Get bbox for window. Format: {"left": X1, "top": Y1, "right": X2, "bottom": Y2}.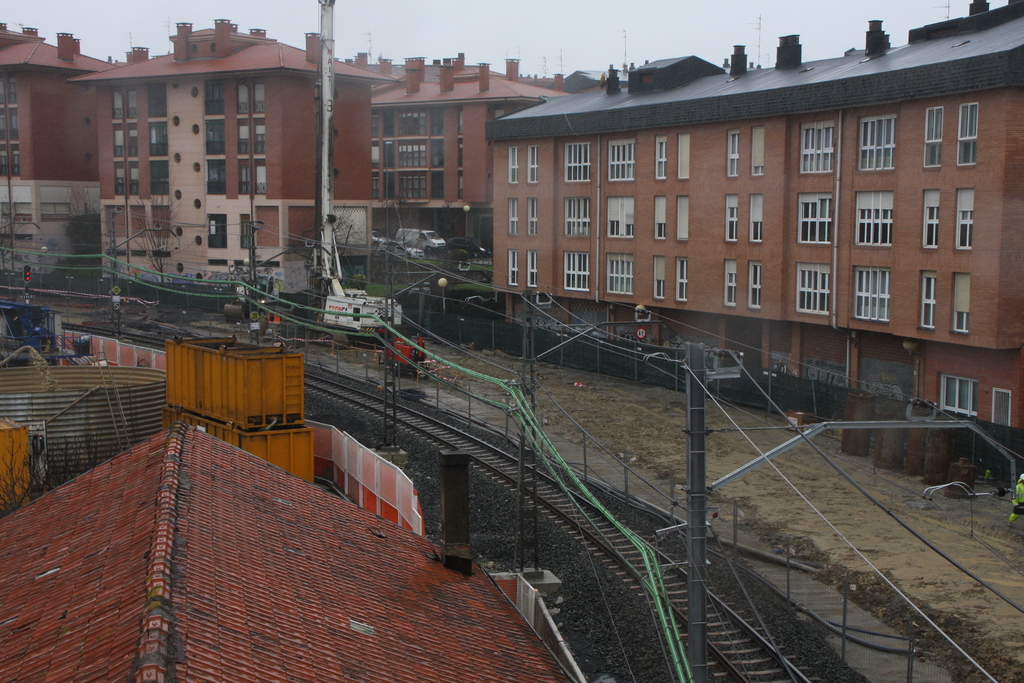
{"left": 725, "top": 258, "right": 734, "bottom": 309}.
